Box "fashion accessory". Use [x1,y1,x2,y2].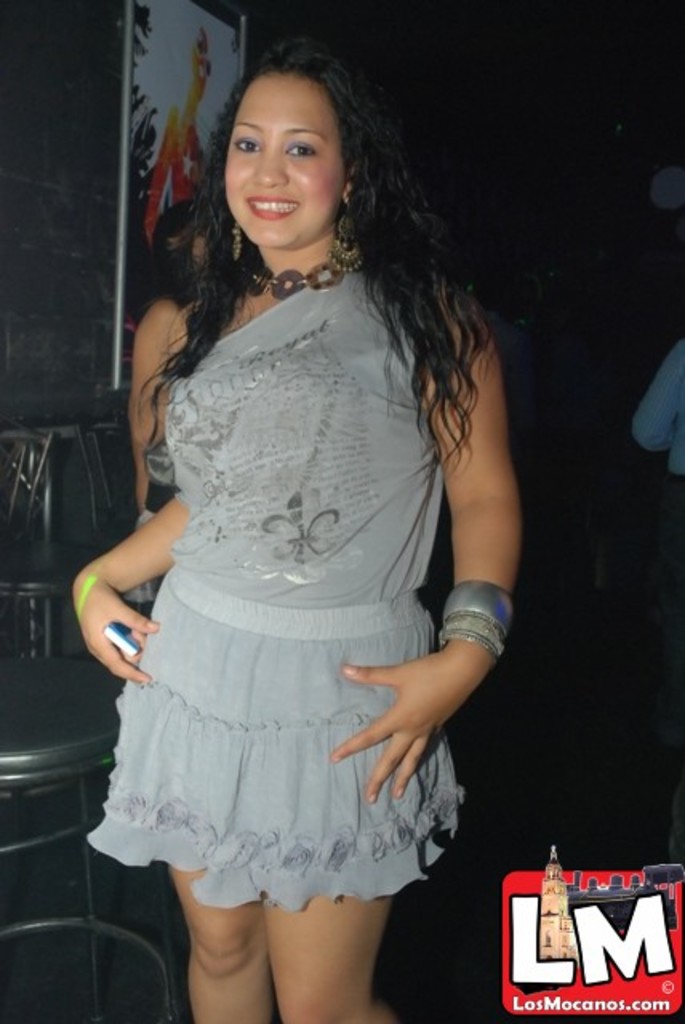
[224,222,243,266].
